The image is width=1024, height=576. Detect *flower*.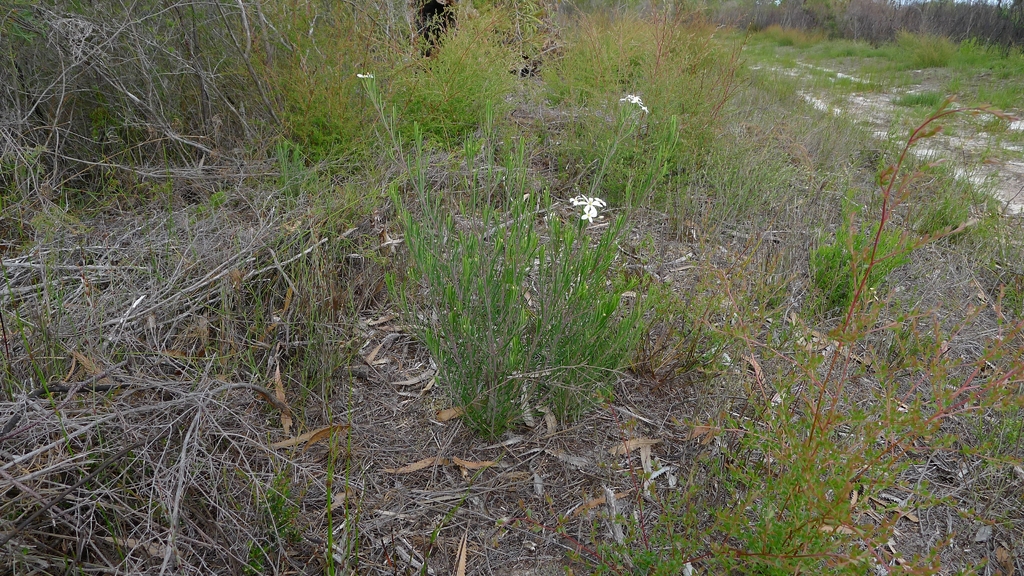
Detection: 579/195/601/211.
